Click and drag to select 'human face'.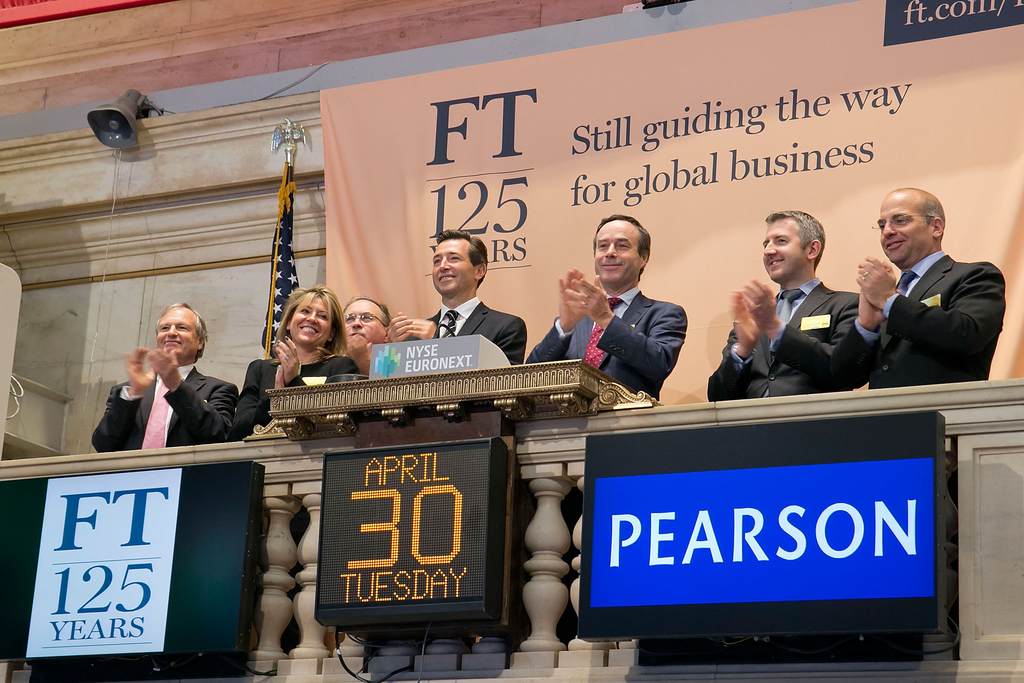
Selection: (x1=761, y1=217, x2=810, y2=281).
